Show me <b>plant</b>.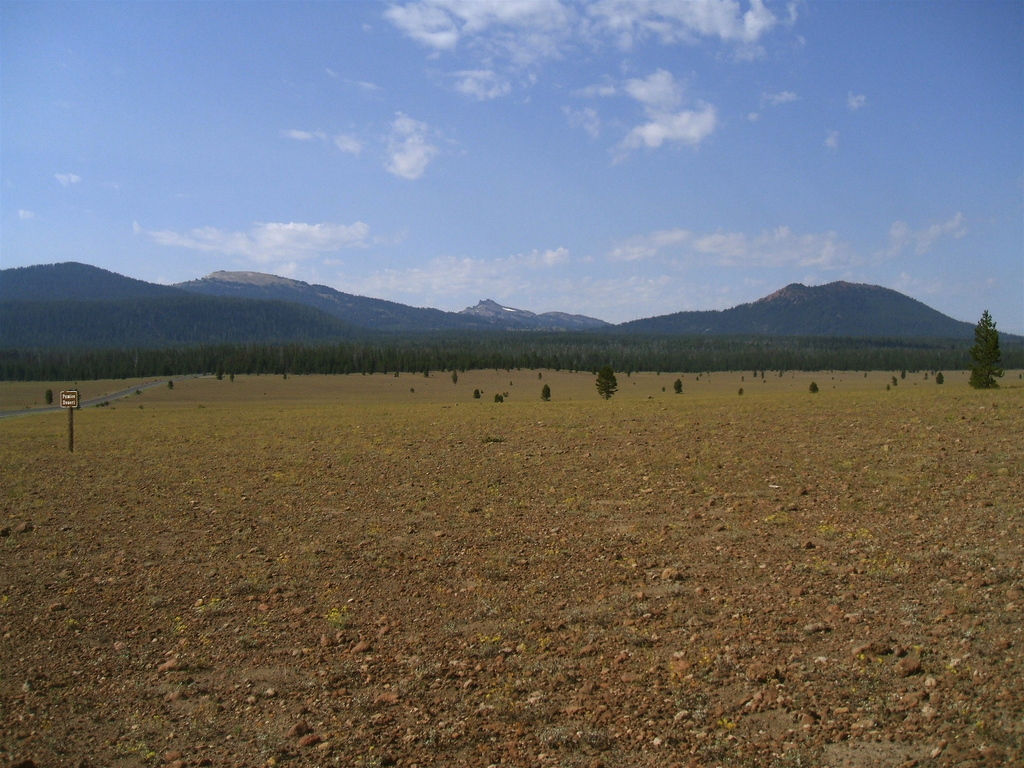
<b>plant</b> is here: (136,403,144,411).
